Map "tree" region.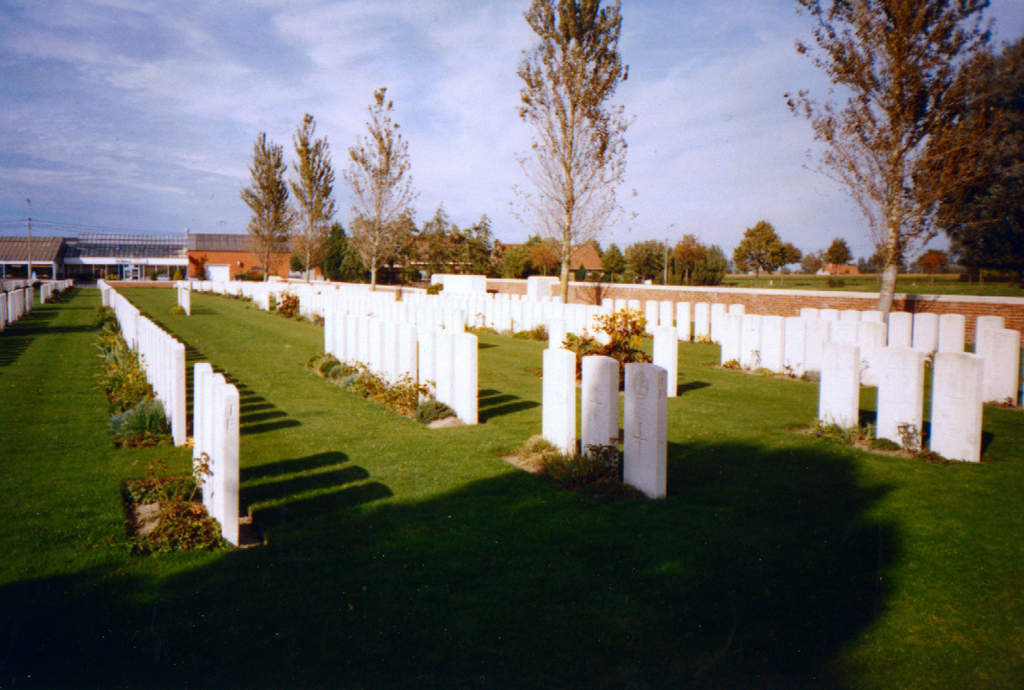
Mapped to box=[422, 201, 466, 279].
